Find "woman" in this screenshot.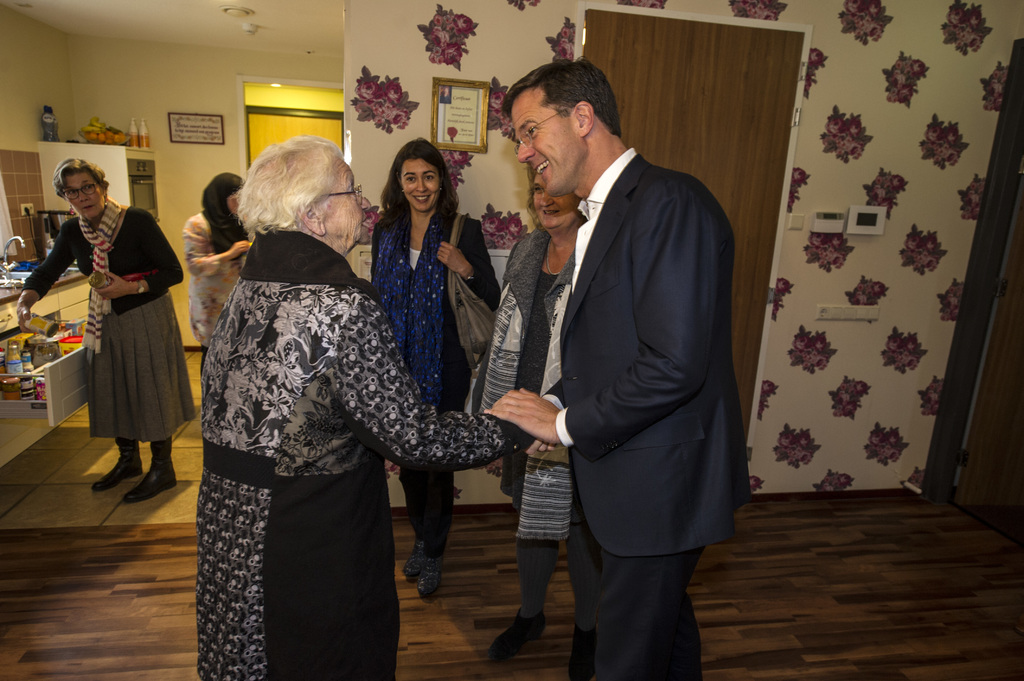
The bounding box for "woman" is pyautogui.locateOnScreen(196, 132, 522, 680).
